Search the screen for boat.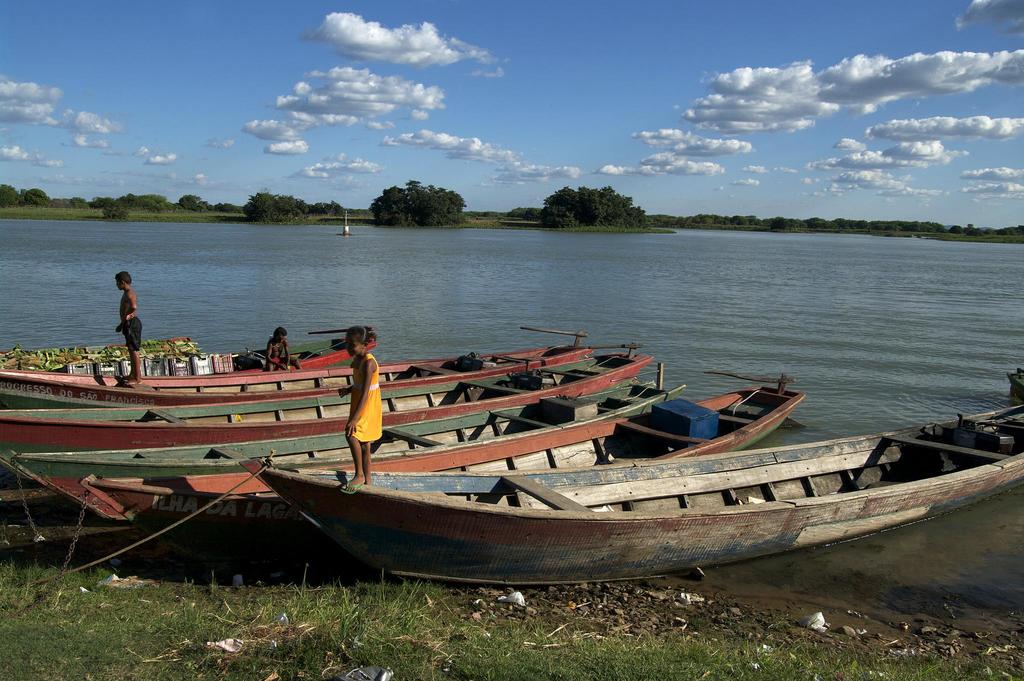
Found at box(69, 368, 813, 548).
